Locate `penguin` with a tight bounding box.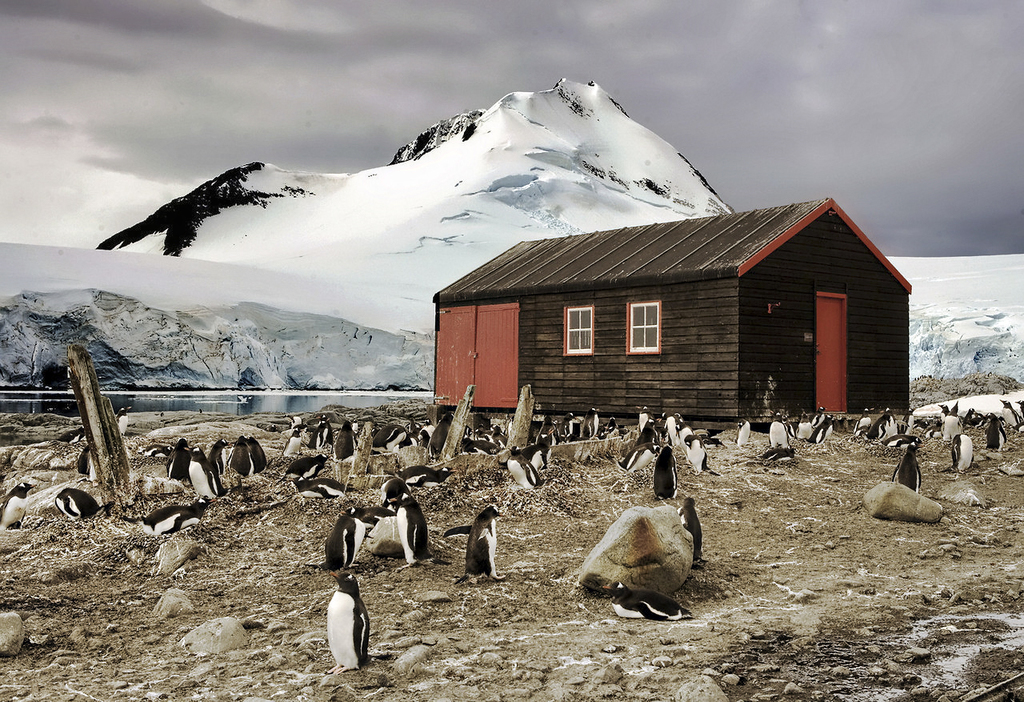
(75,443,102,491).
